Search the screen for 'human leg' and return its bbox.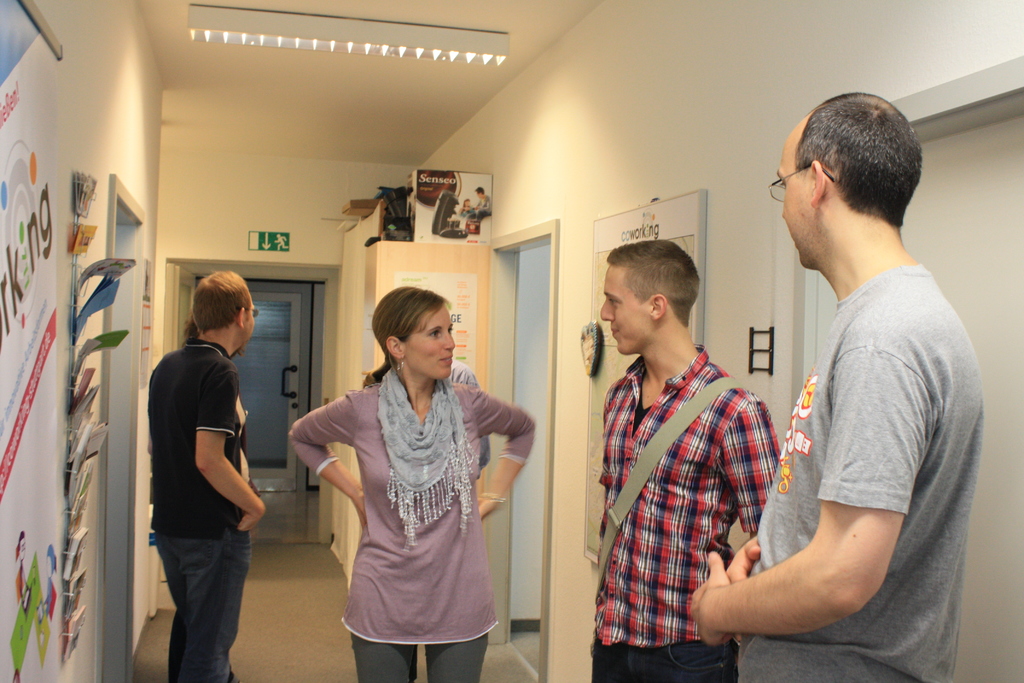
Found: <bbox>421, 634, 495, 676</bbox>.
